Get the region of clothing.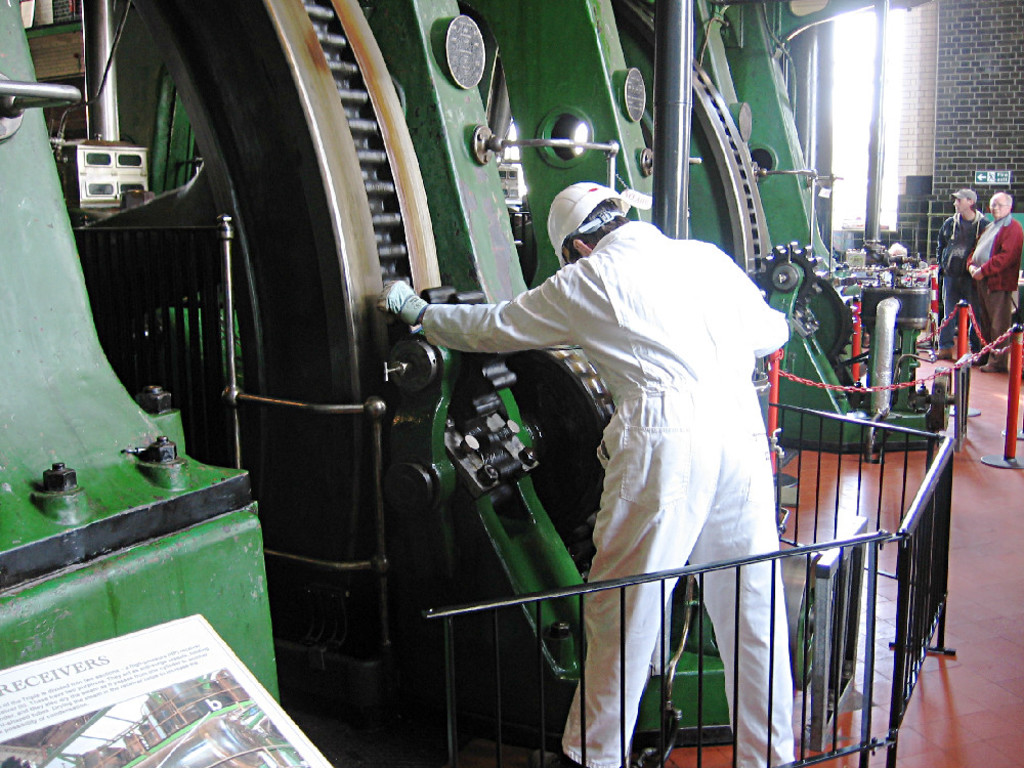
pyautogui.locateOnScreen(943, 209, 992, 349).
